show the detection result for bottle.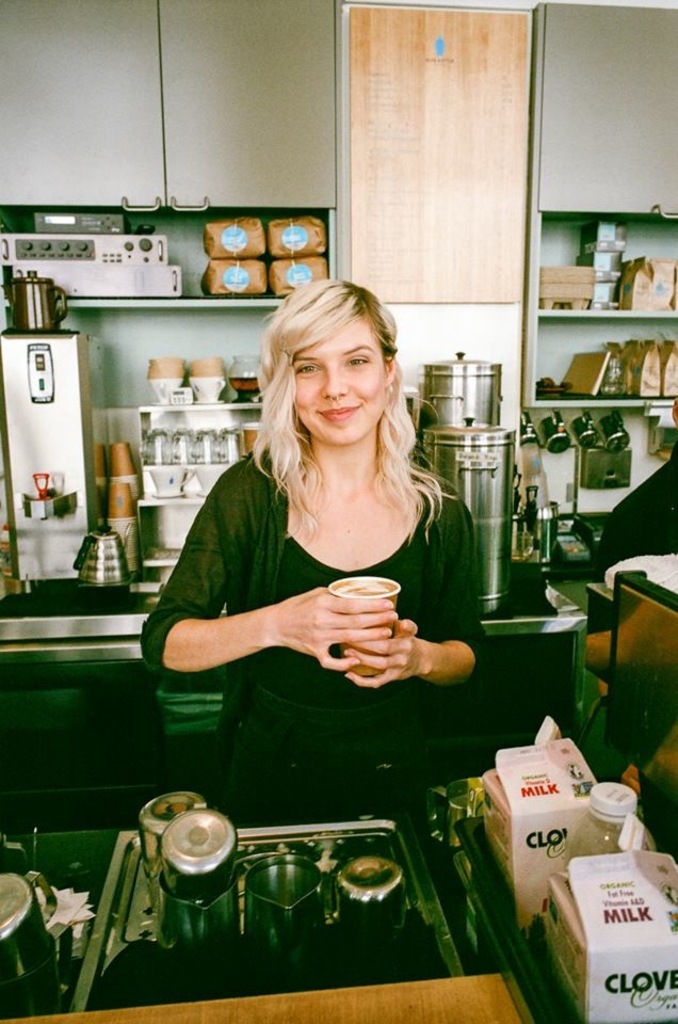
Rect(567, 781, 635, 871).
